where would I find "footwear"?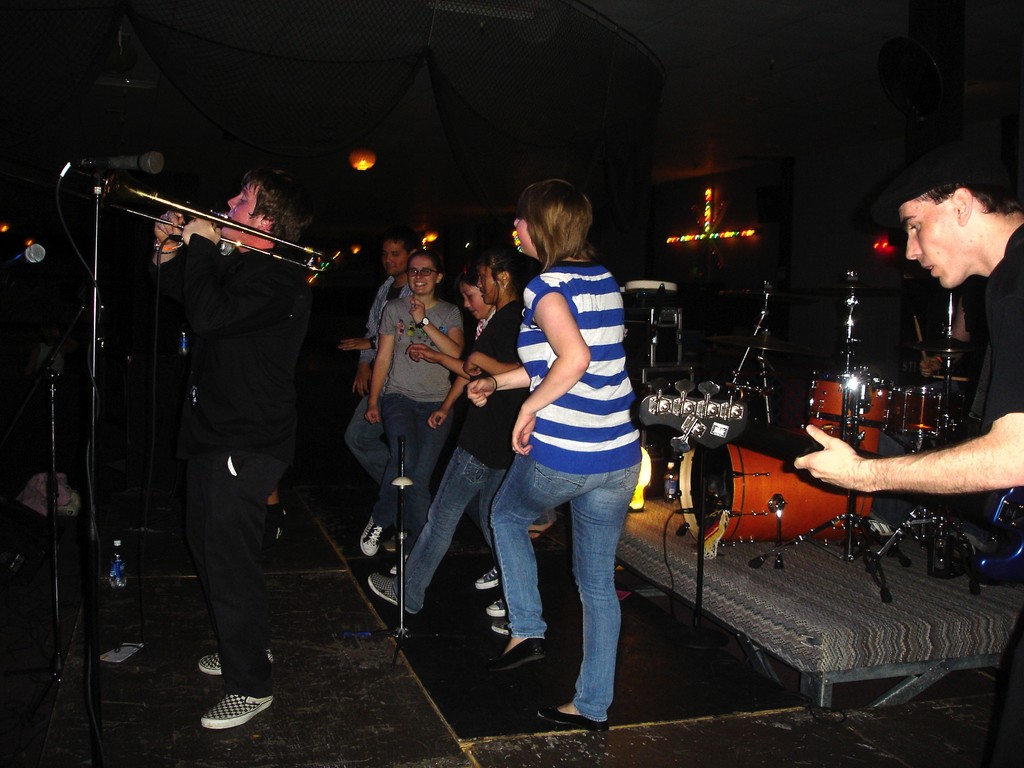
At {"left": 198, "top": 648, "right": 276, "bottom": 675}.
